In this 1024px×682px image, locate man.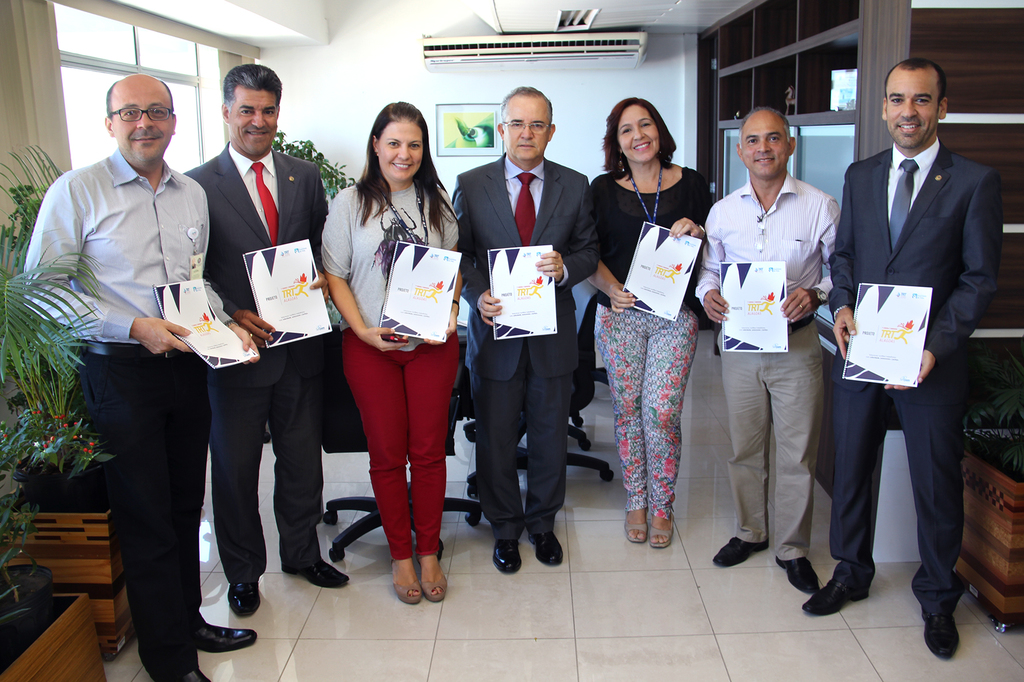
Bounding box: <region>823, 37, 997, 653</region>.
